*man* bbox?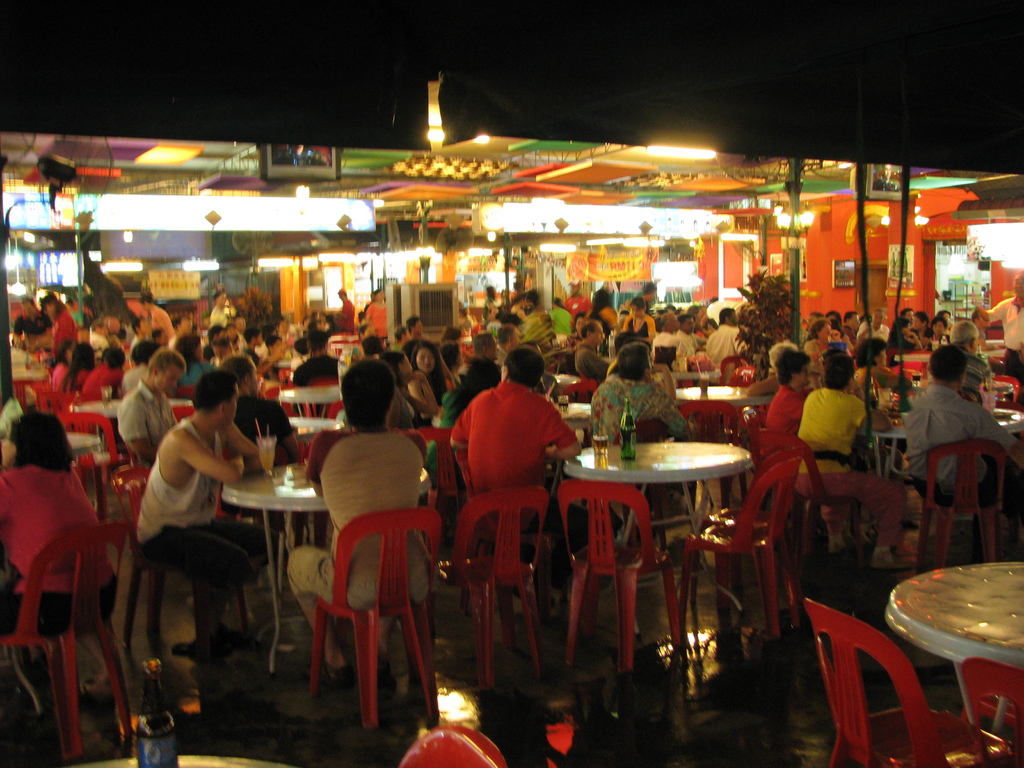
left=681, top=312, right=698, bottom=356
